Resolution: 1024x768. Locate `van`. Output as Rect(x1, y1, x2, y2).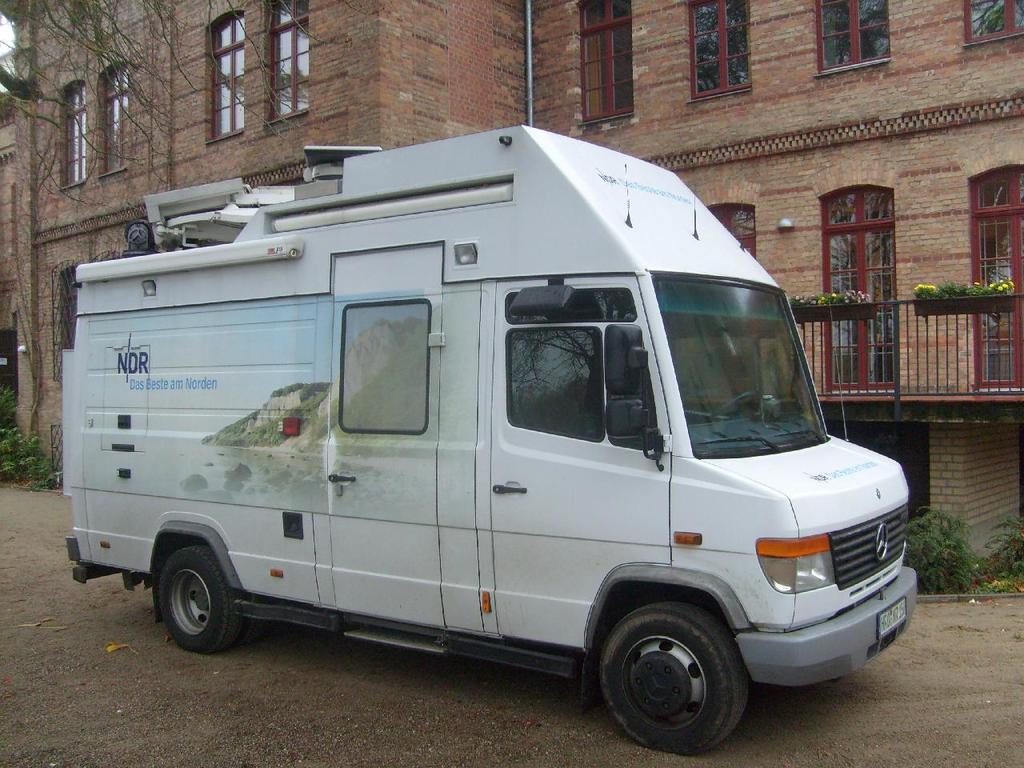
Rect(61, 141, 925, 758).
